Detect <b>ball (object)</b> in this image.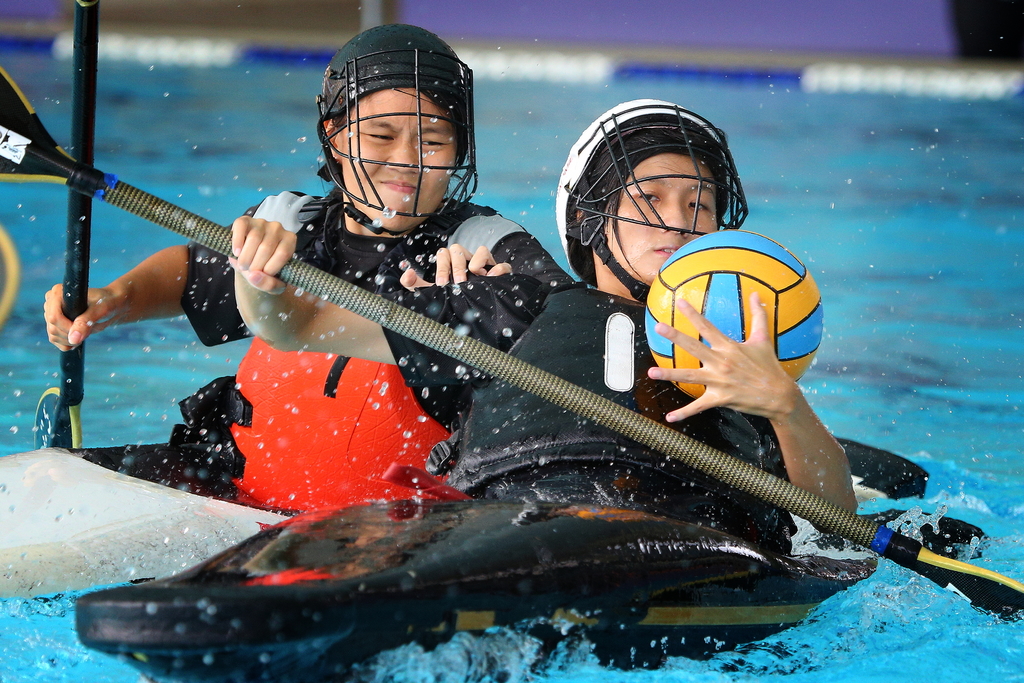
Detection: <box>646,230,823,399</box>.
